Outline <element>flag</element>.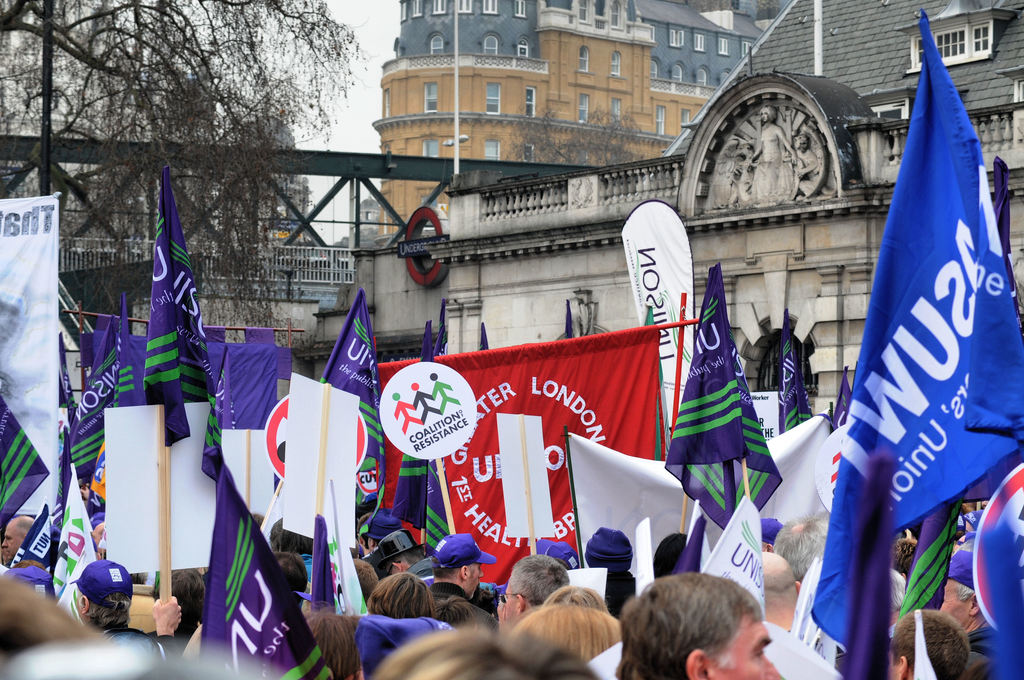
Outline: left=386, top=360, right=454, bottom=550.
